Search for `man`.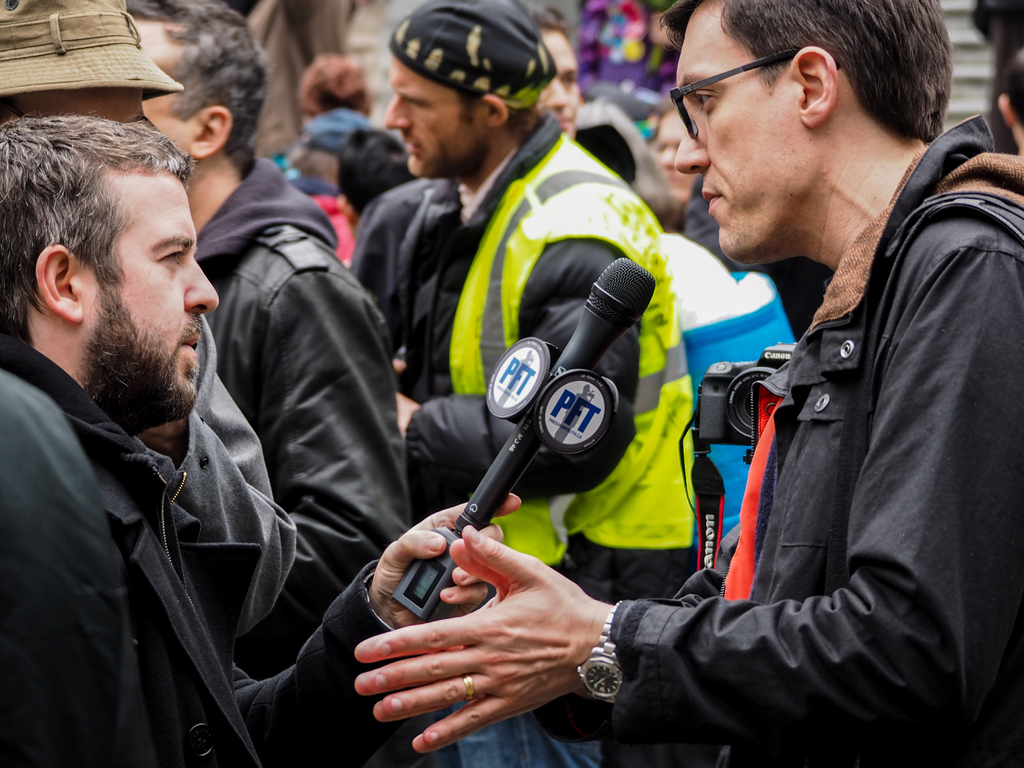
Found at crop(398, 2, 716, 603).
